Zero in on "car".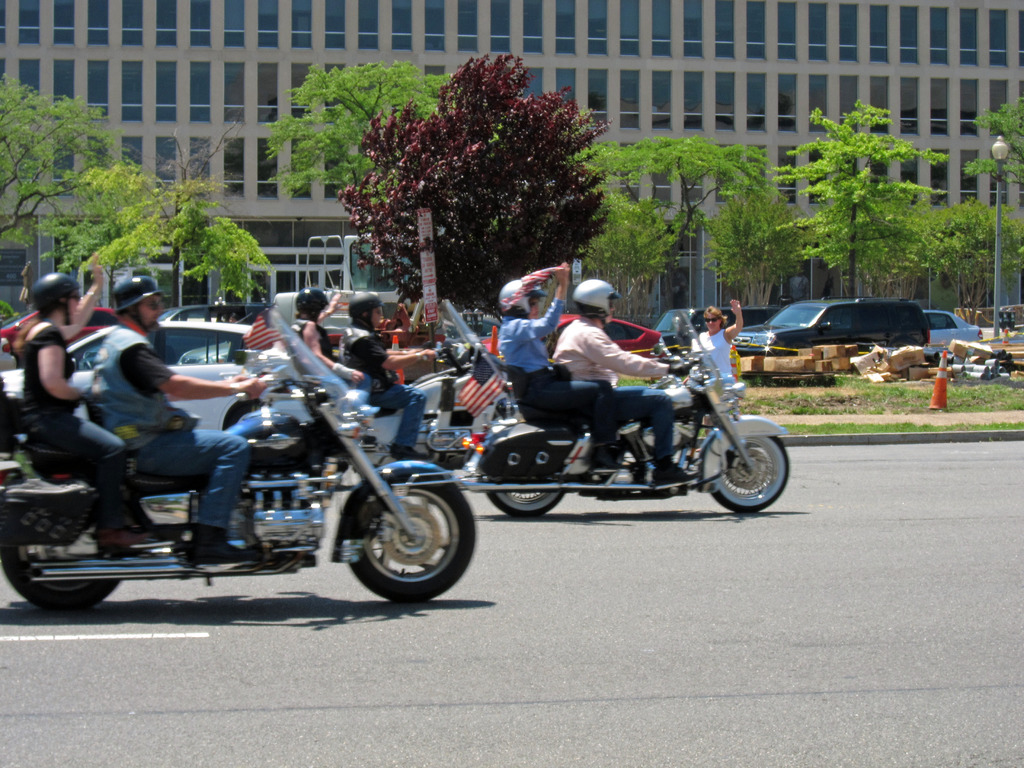
Zeroed in: 550,311,662,360.
